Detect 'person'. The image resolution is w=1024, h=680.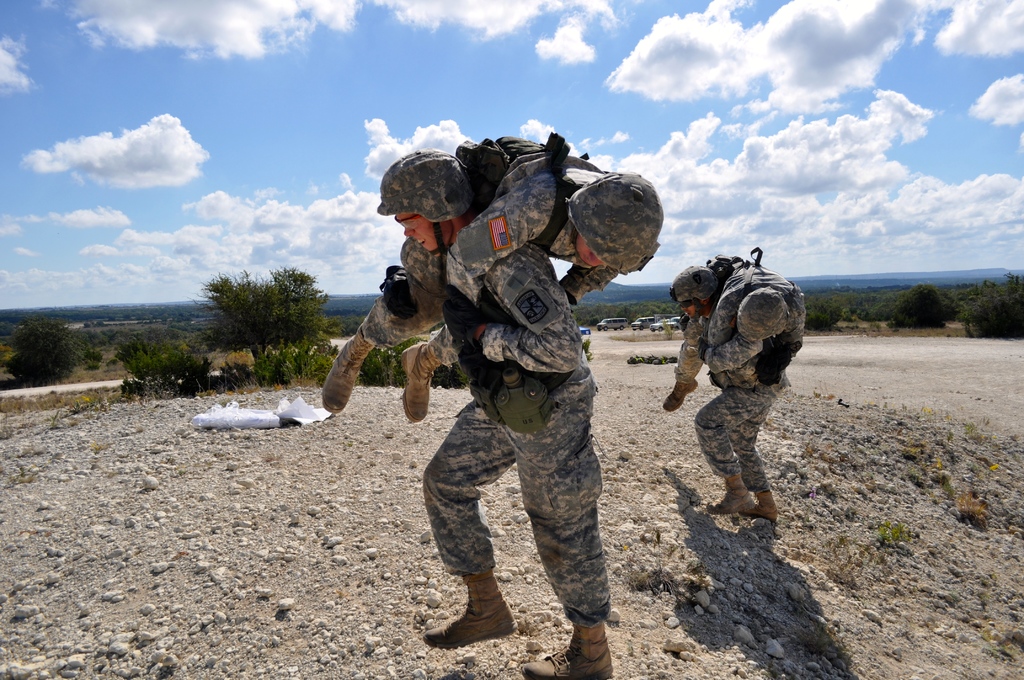
(643, 252, 822, 409).
